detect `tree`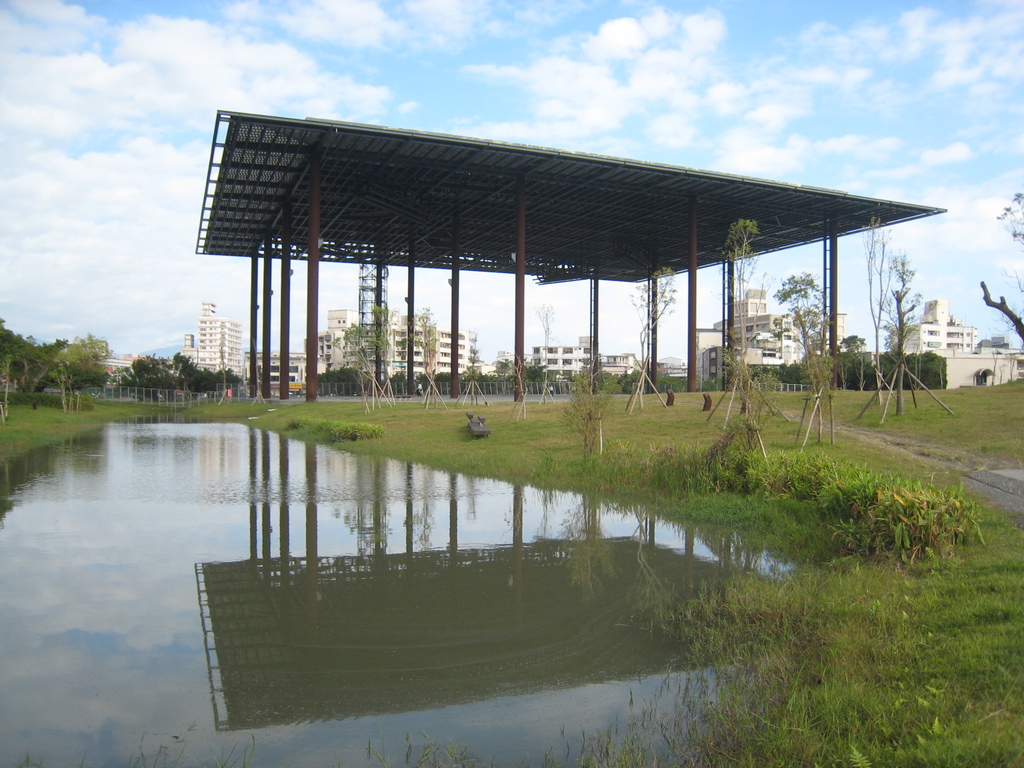
detection(767, 253, 848, 451)
